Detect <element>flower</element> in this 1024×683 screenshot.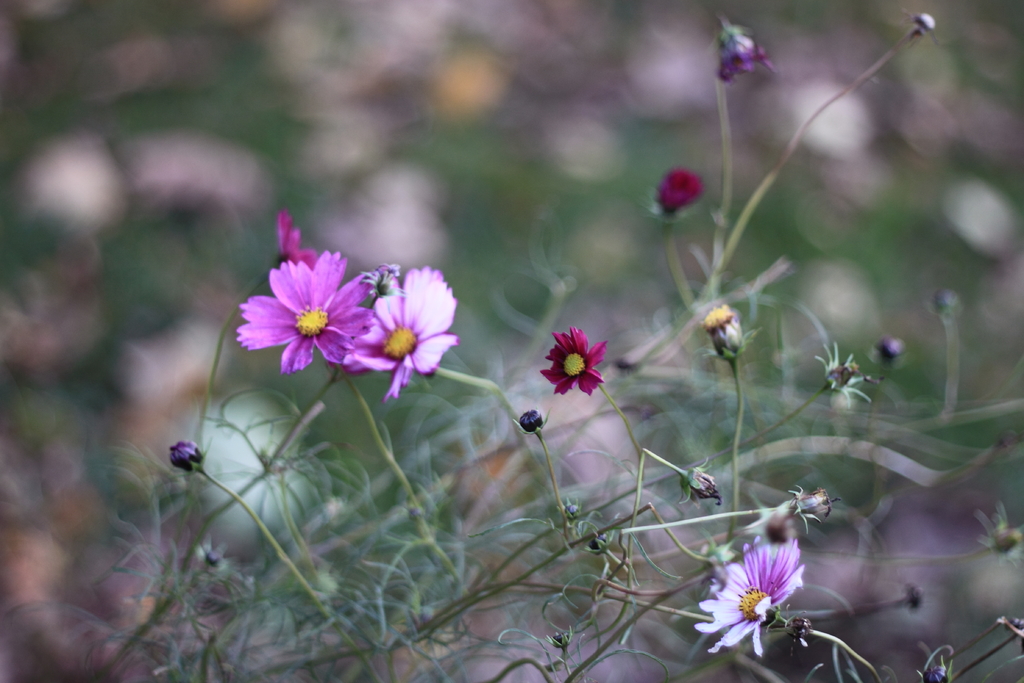
Detection: <region>649, 165, 708, 226</region>.
